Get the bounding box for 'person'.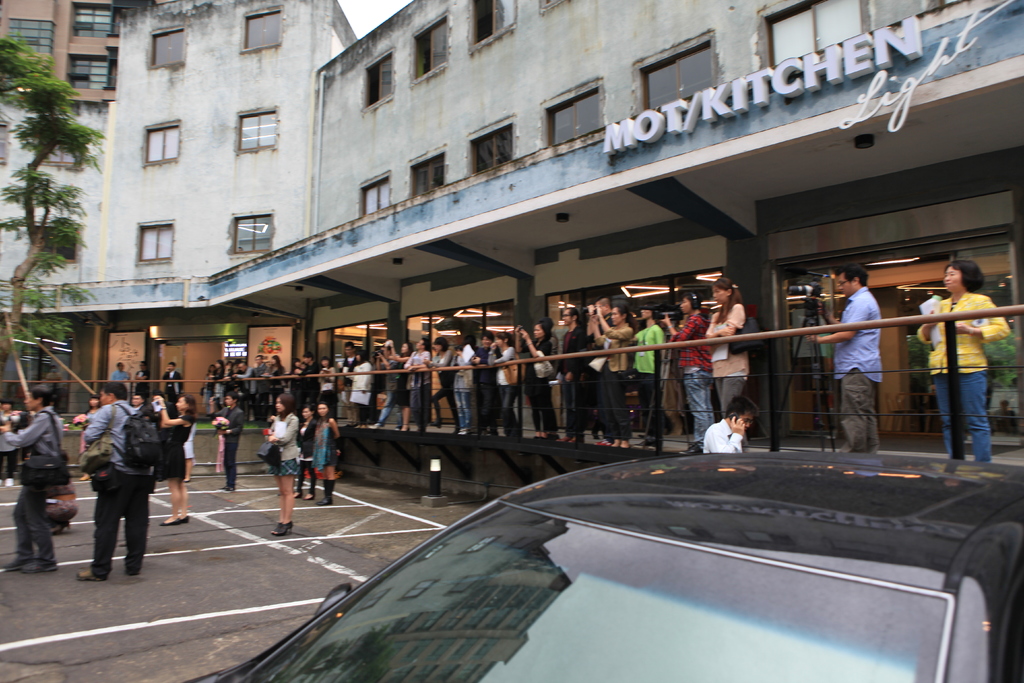
l=1, t=383, r=56, b=575.
